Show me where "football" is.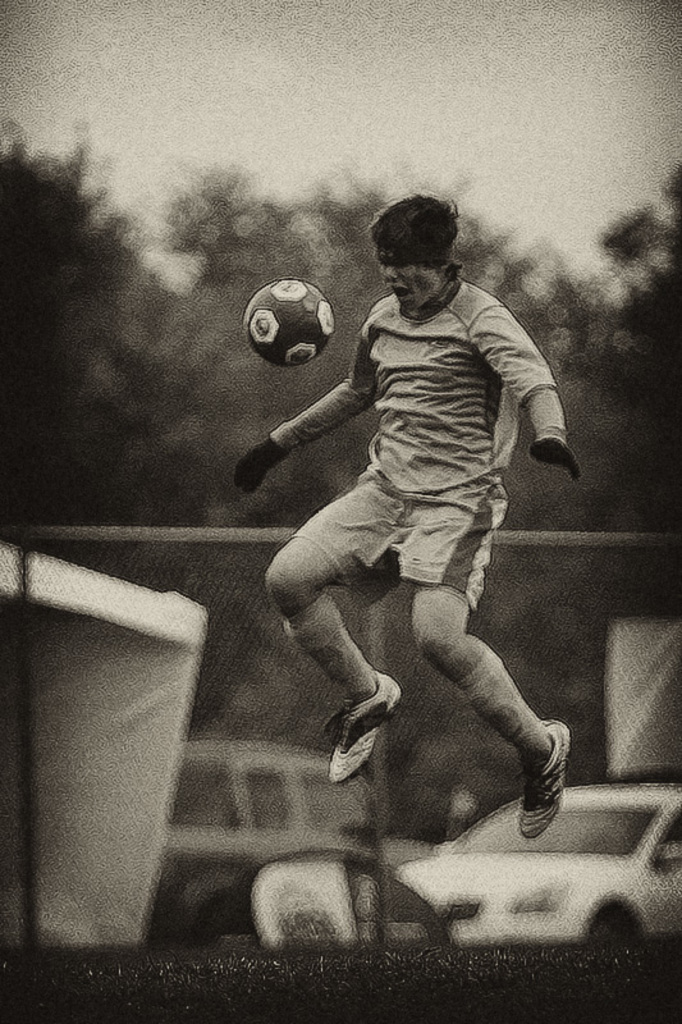
"football" is at <region>244, 280, 338, 372</region>.
